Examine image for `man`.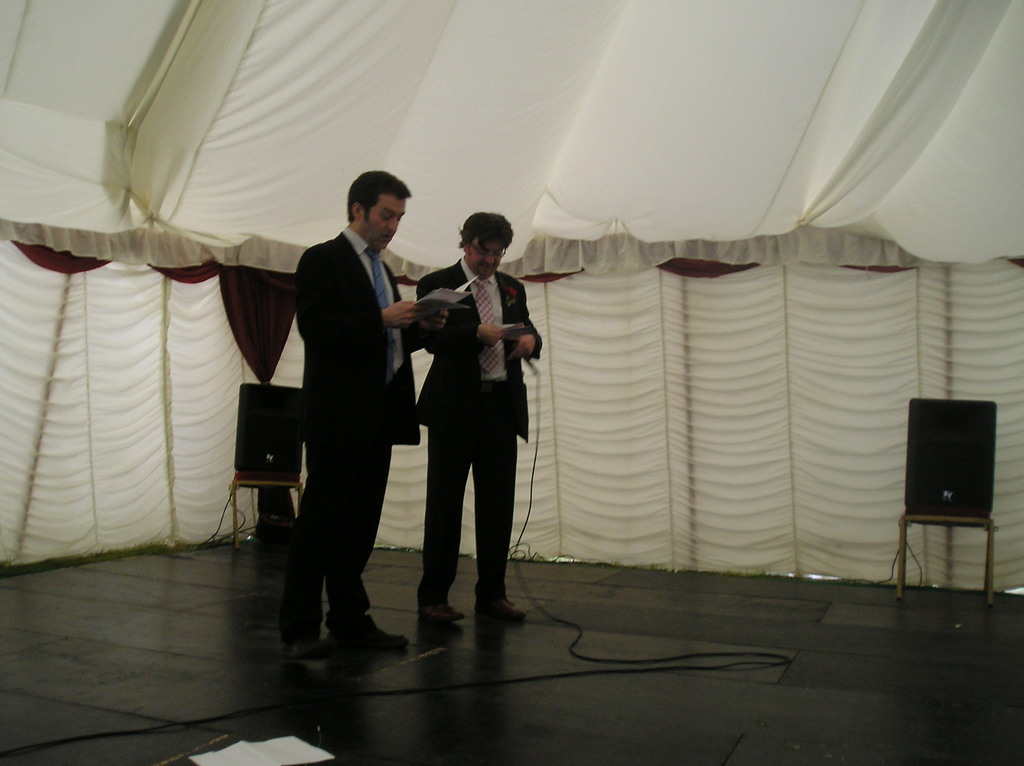
Examination result: {"x1": 422, "y1": 207, "x2": 539, "y2": 622}.
